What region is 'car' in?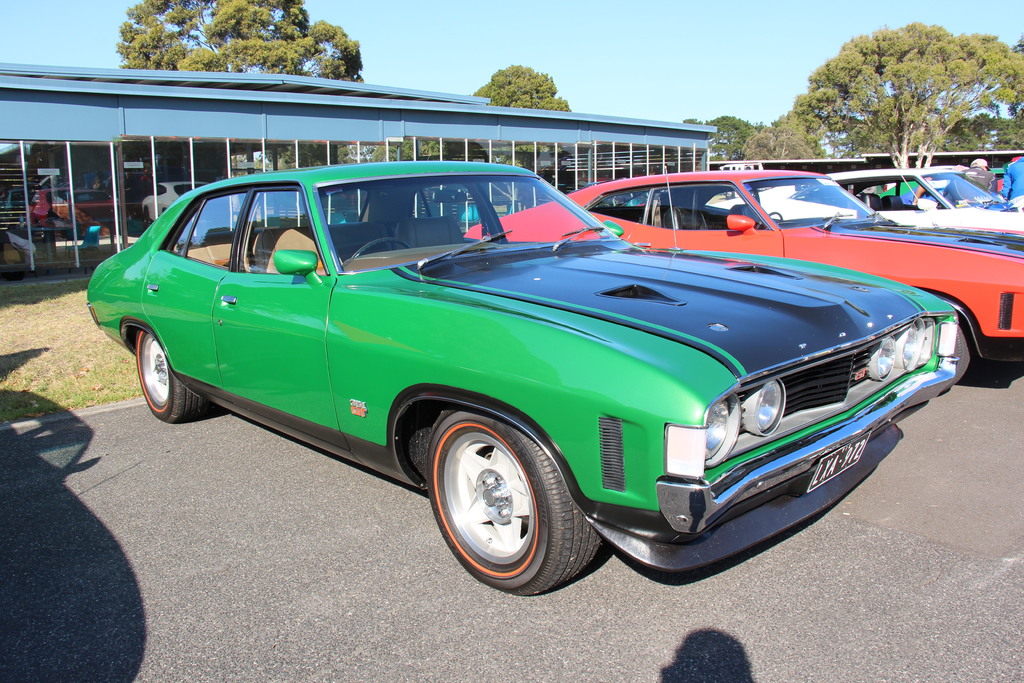
(x1=69, y1=163, x2=977, y2=592).
